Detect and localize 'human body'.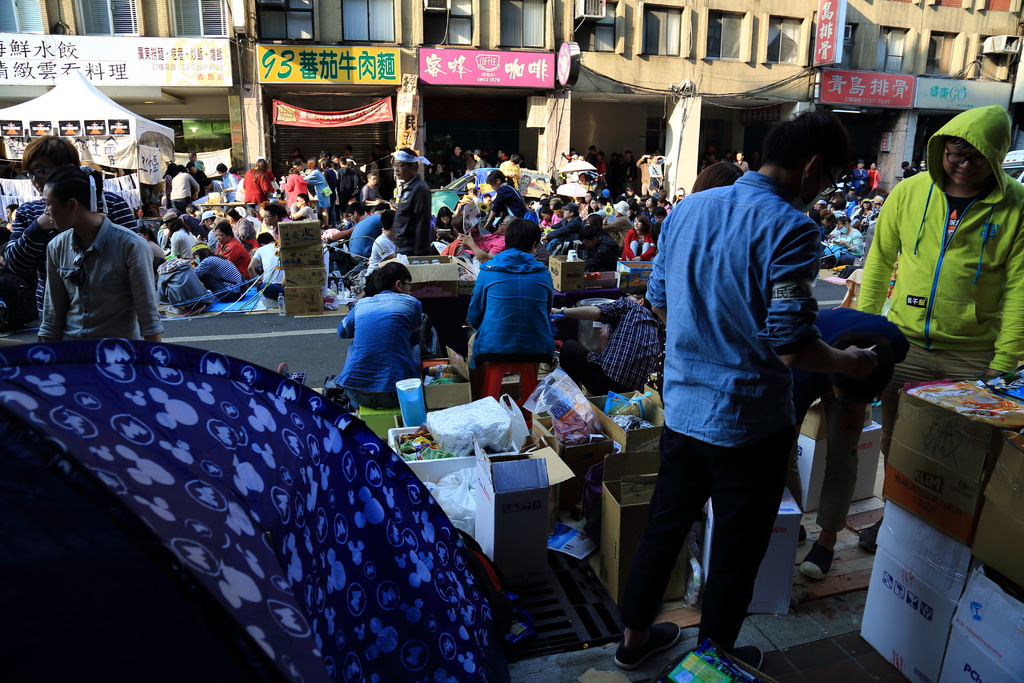
Localized at 452:218:463:238.
